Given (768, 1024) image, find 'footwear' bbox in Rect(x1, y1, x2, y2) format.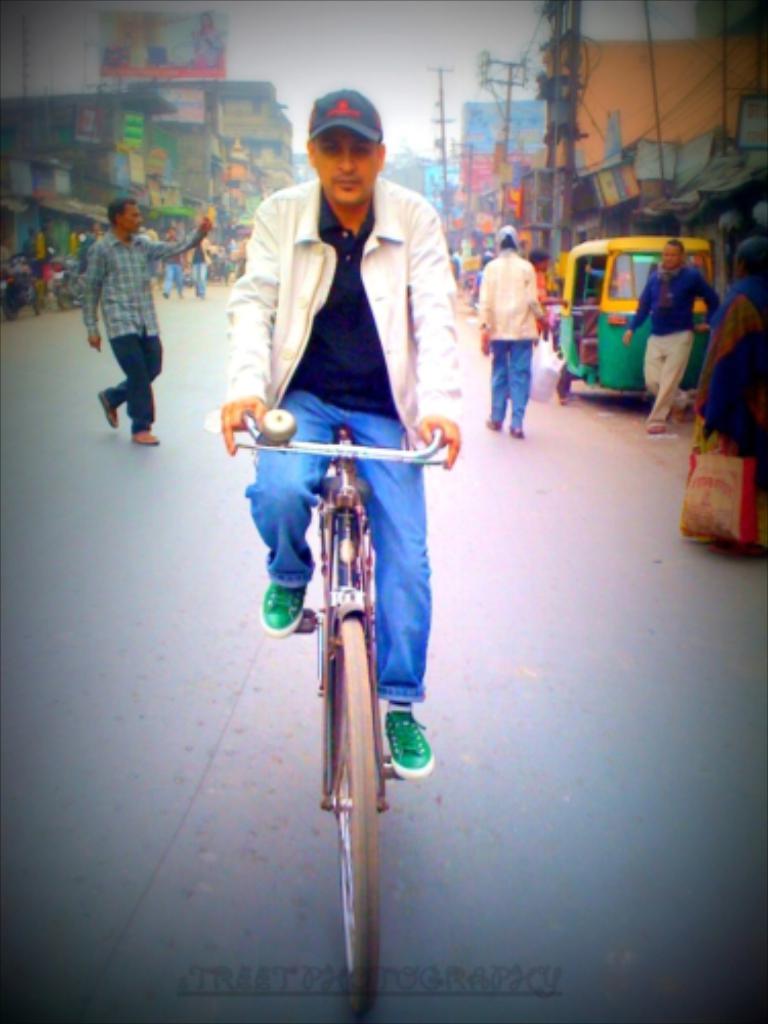
Rect(94, 395, 119, 430).
